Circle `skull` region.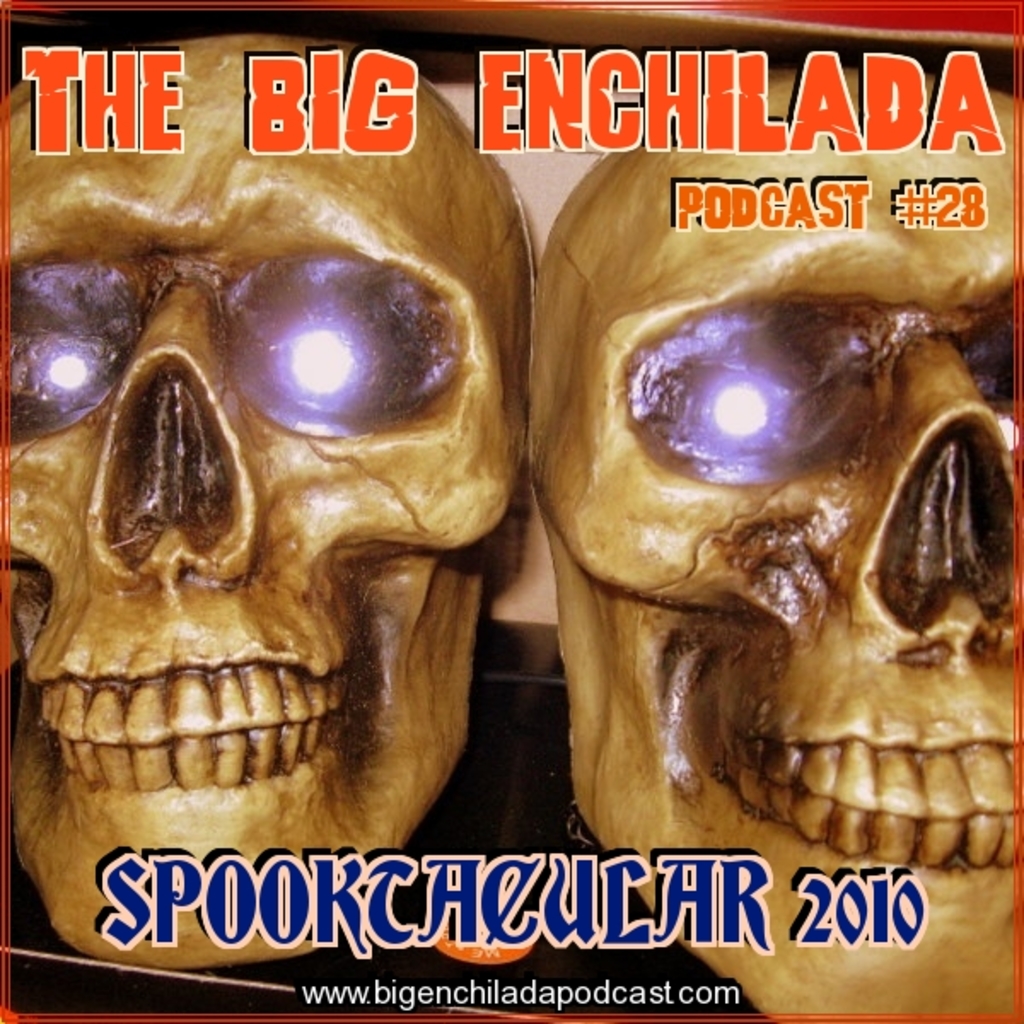
Region: bbox=(522, 68, 1022, 1019).
